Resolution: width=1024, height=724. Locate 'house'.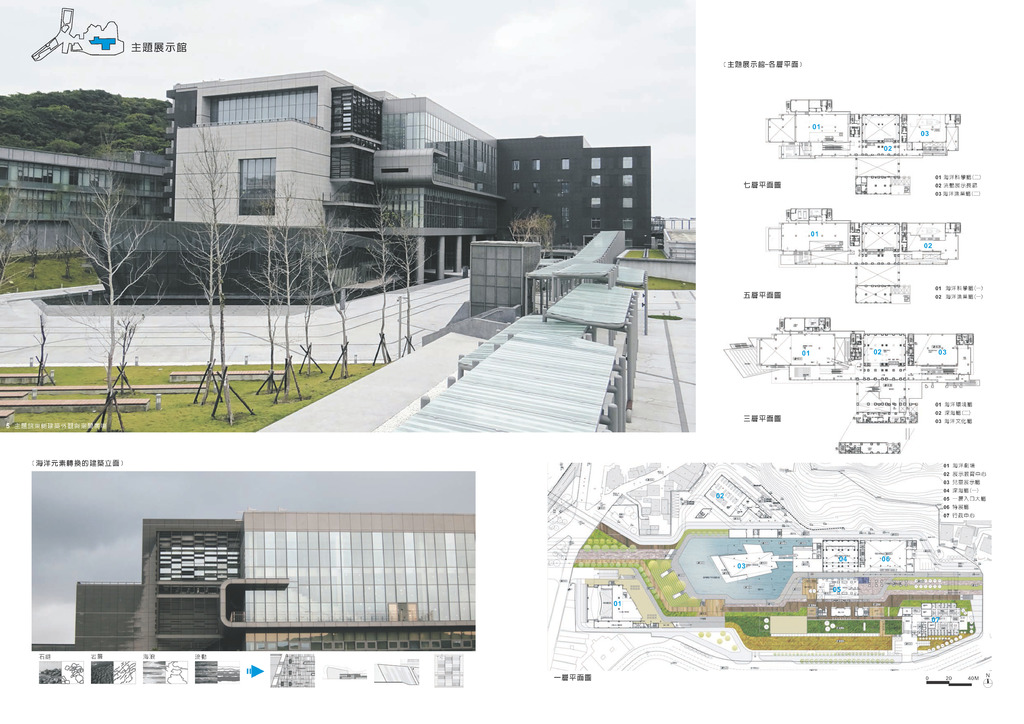
box=[76, 579, 130, 655].
